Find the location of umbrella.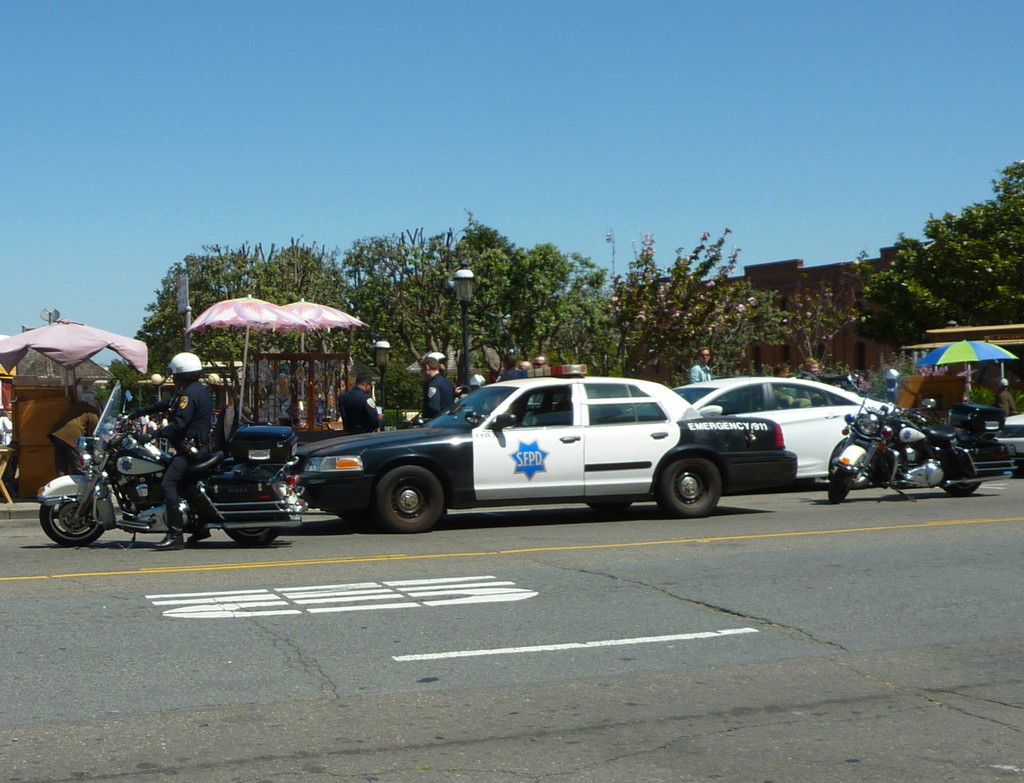
Location: [187,292,308,420].
